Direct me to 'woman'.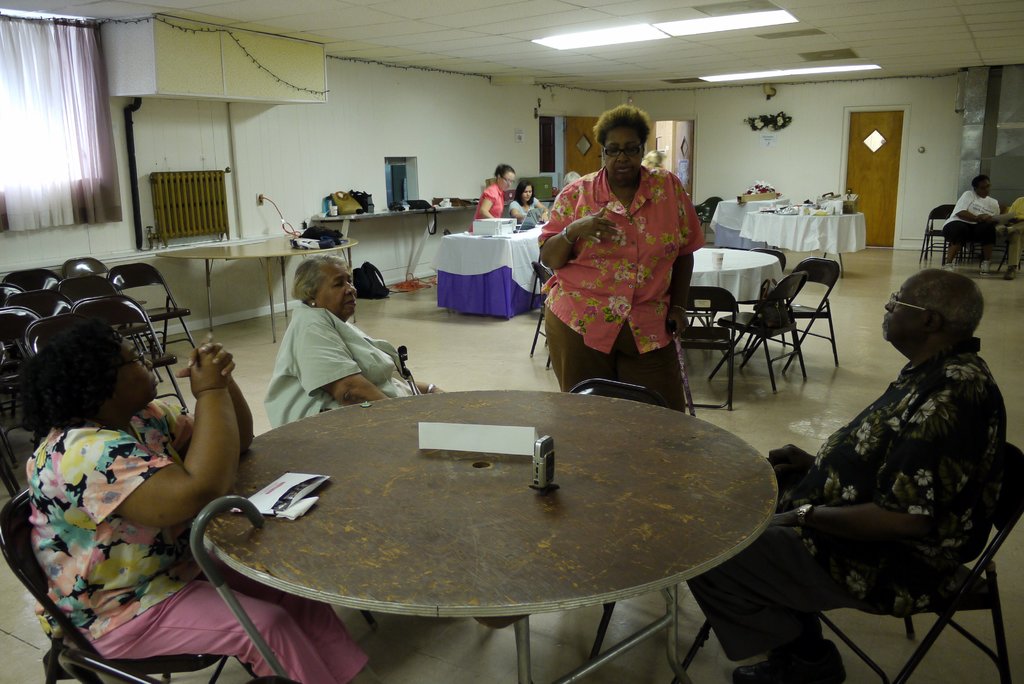
Direction: crop(262, 251, 446, 421).
